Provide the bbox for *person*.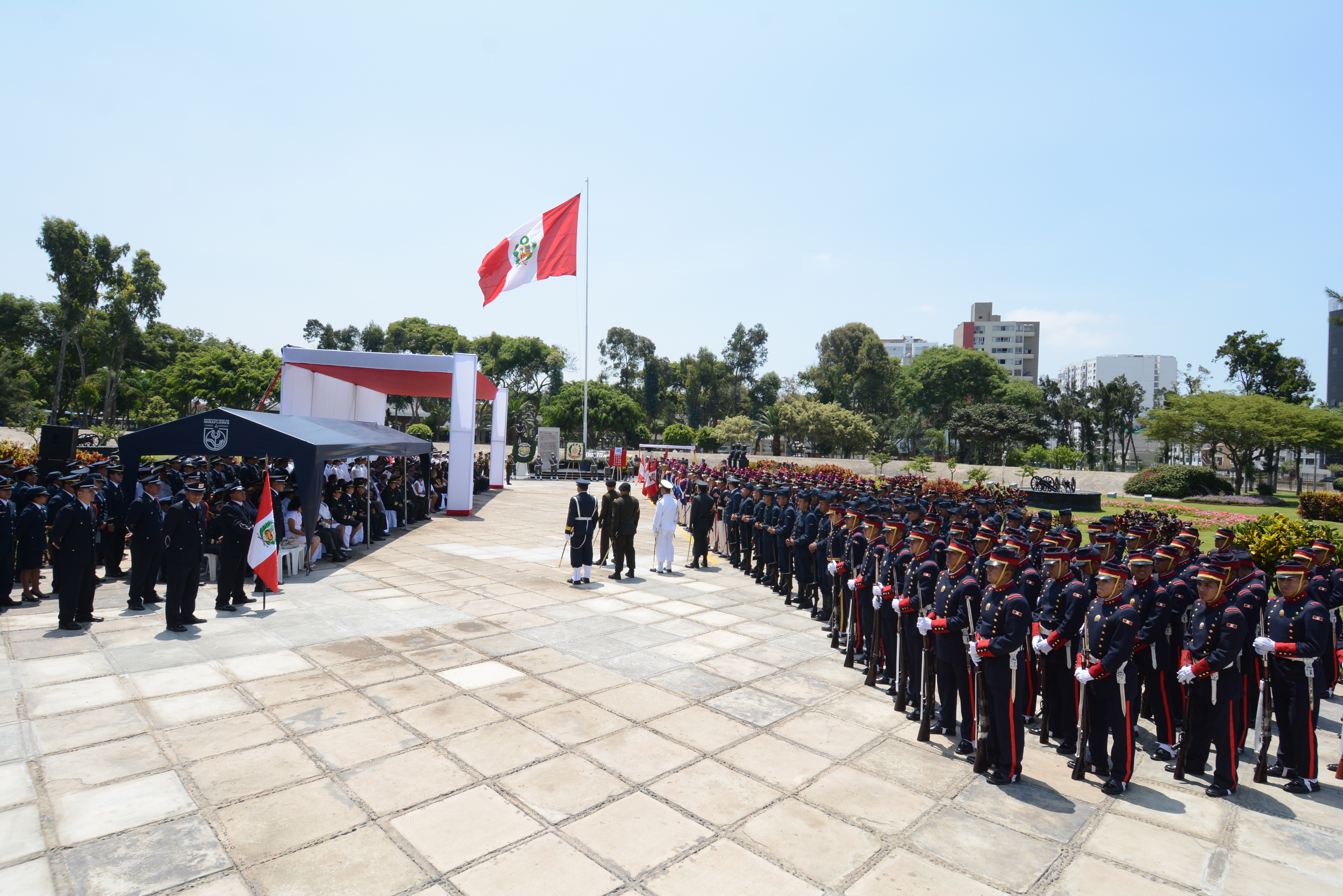
<region>271, 150, 275, 157</region>.
